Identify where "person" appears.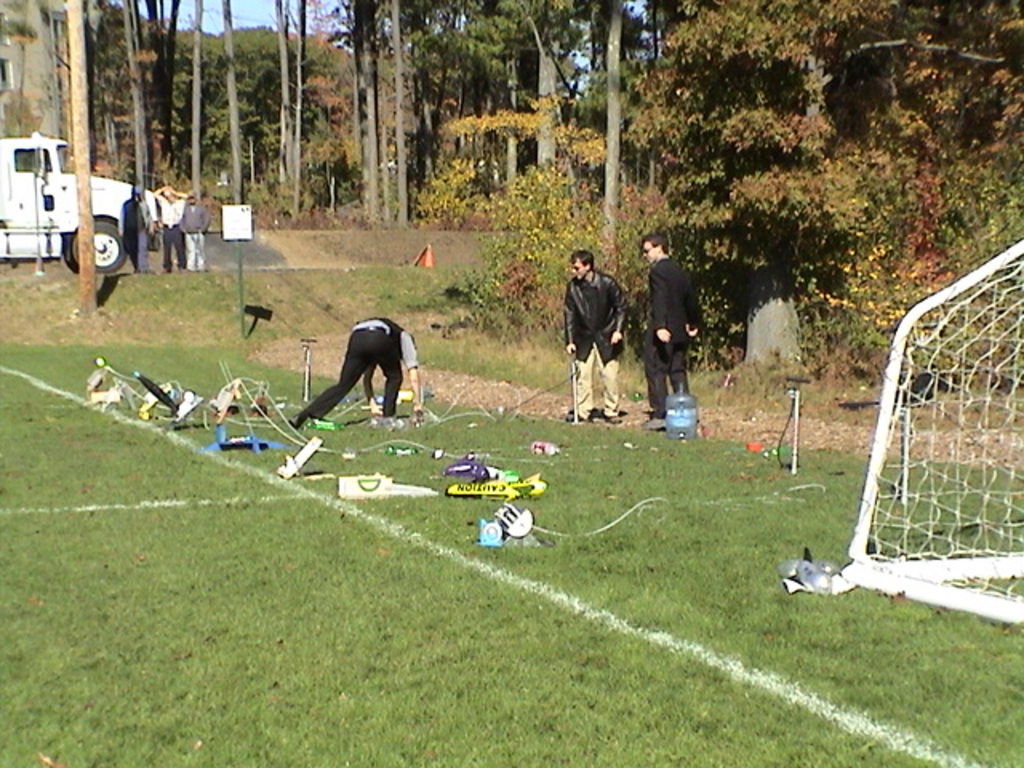
Appears at <region>178, 194, 218, 269</region>.
